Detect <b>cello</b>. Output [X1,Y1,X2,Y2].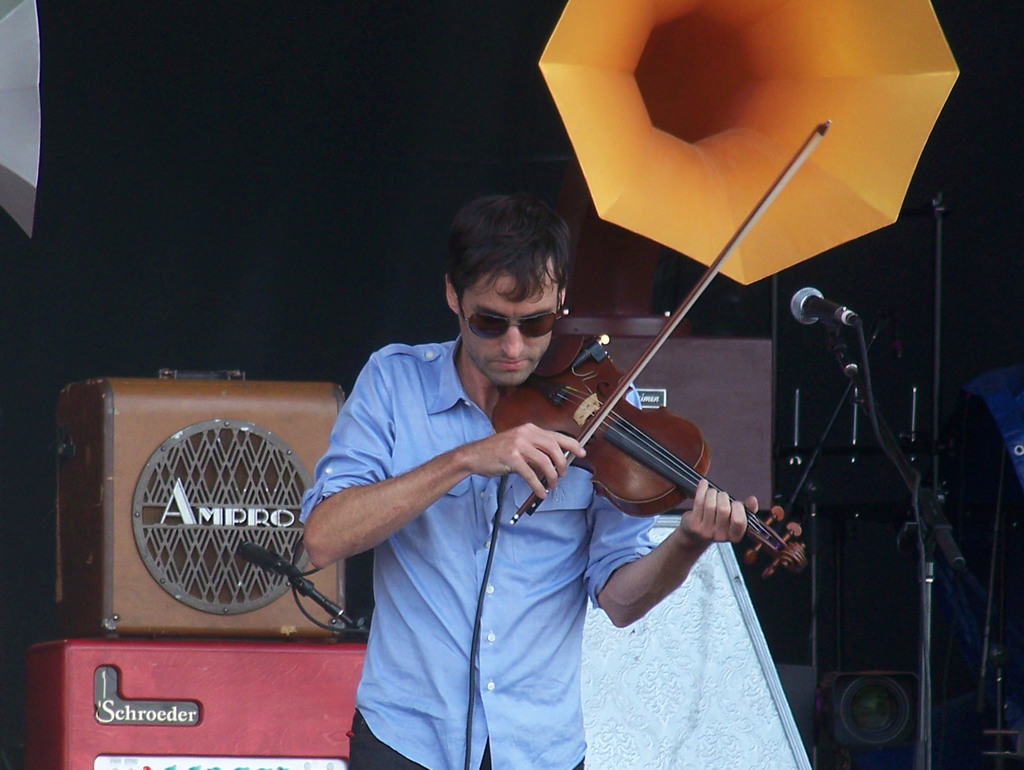
[493,119,835,586].
